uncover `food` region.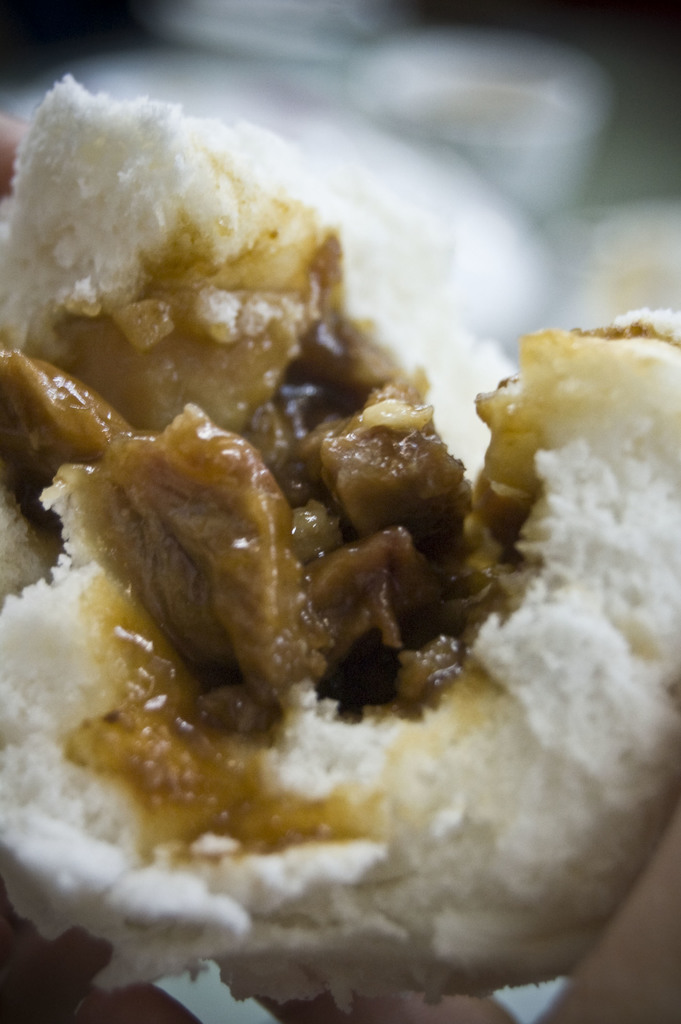
Uncovered: [left=1, top=75, right=677, bottom=1008].
